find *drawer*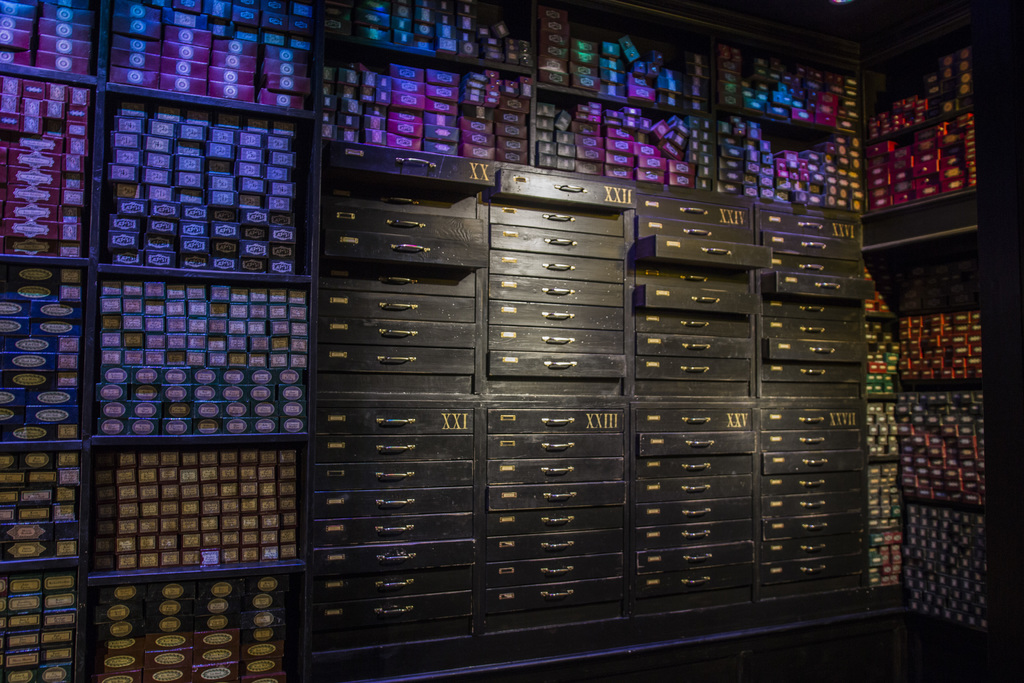
{"left": 488, "top": 297, "right": 624, "bottom": 331}
